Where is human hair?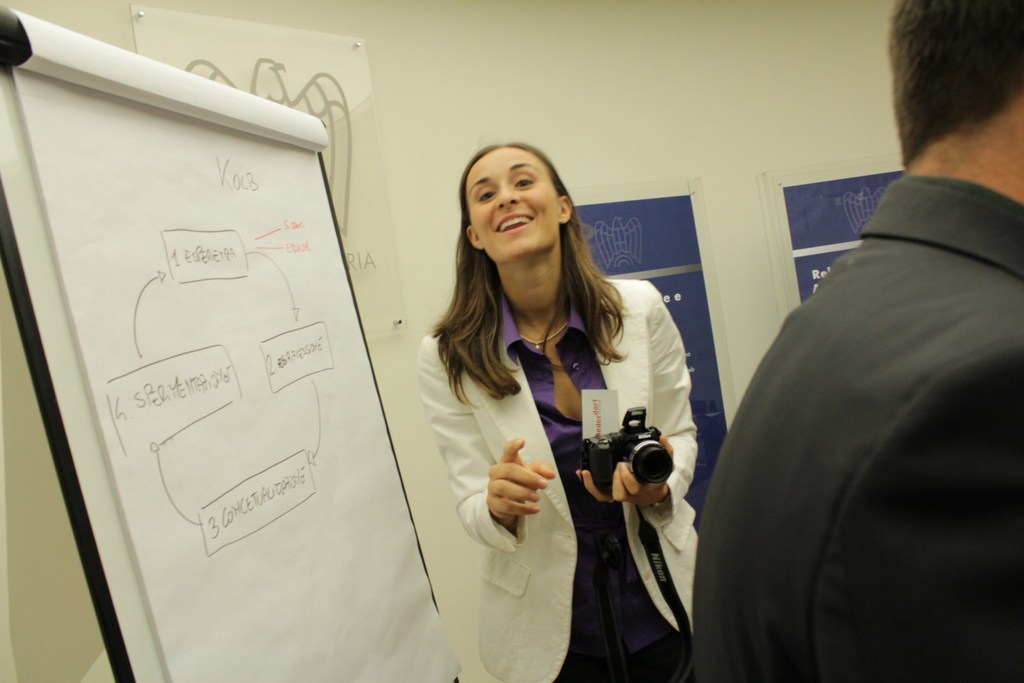
[882, 0, 1023, 161].
